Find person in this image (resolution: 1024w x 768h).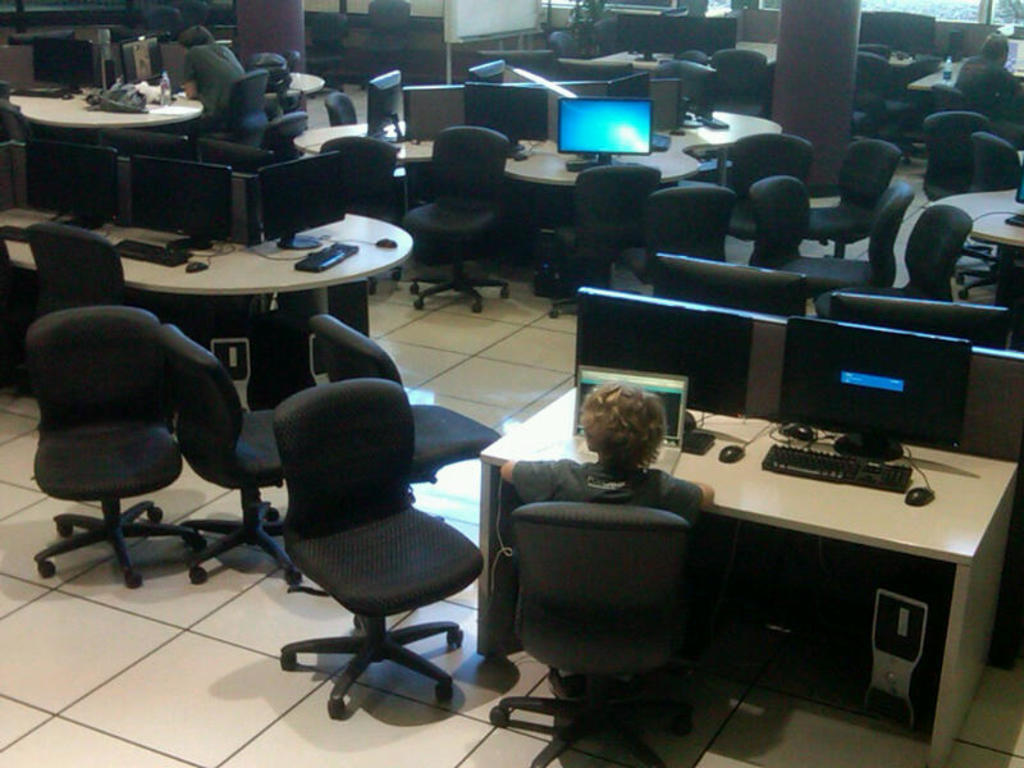
bbox(494, 380, 714, 498).
